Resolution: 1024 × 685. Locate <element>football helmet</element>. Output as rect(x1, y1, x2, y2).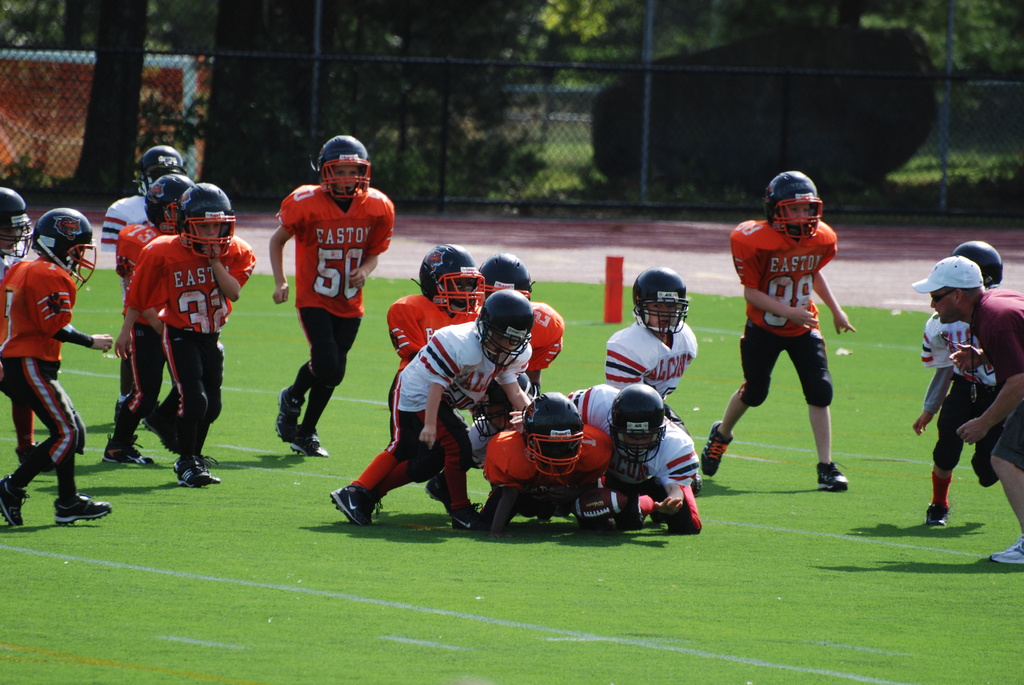
rect(150, 175, 191, 226).
